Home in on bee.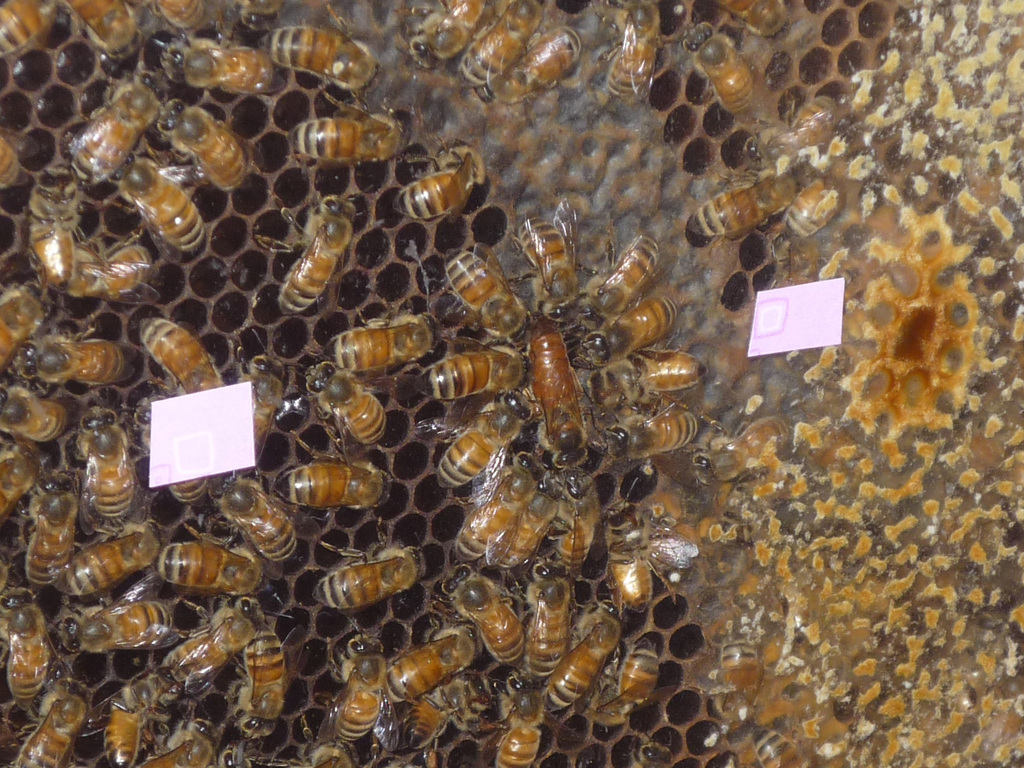
Homed in at x1=307 y1=736 x2=372 y2=767.
